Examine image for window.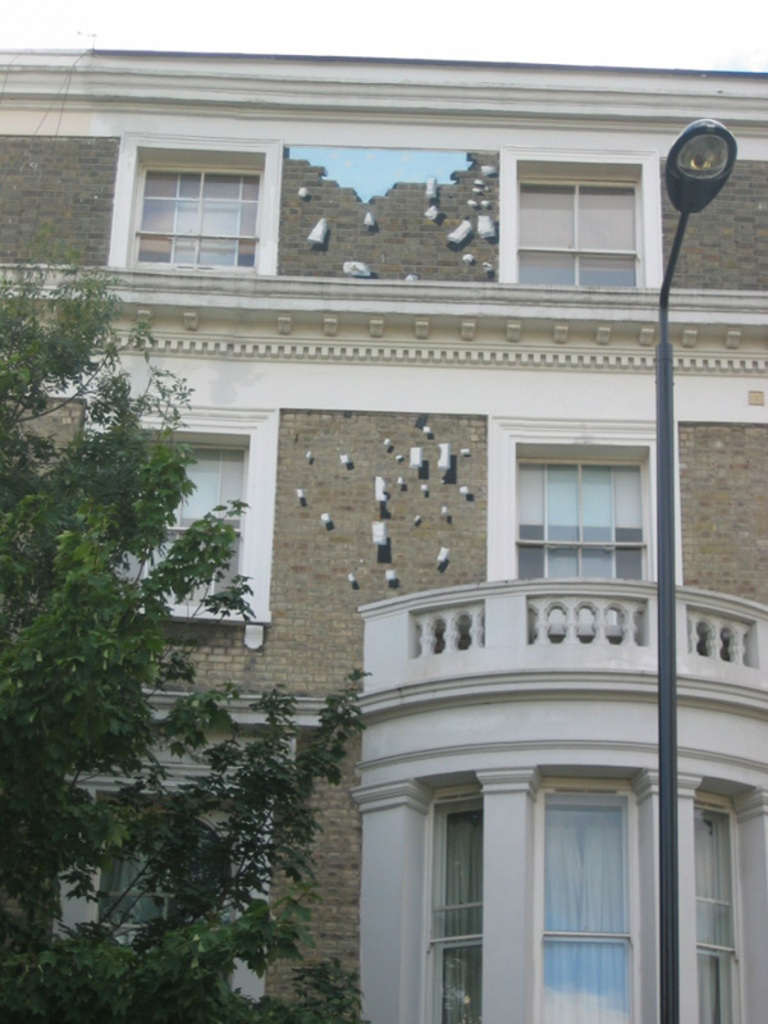
Examination result: [513,155,645,289].
